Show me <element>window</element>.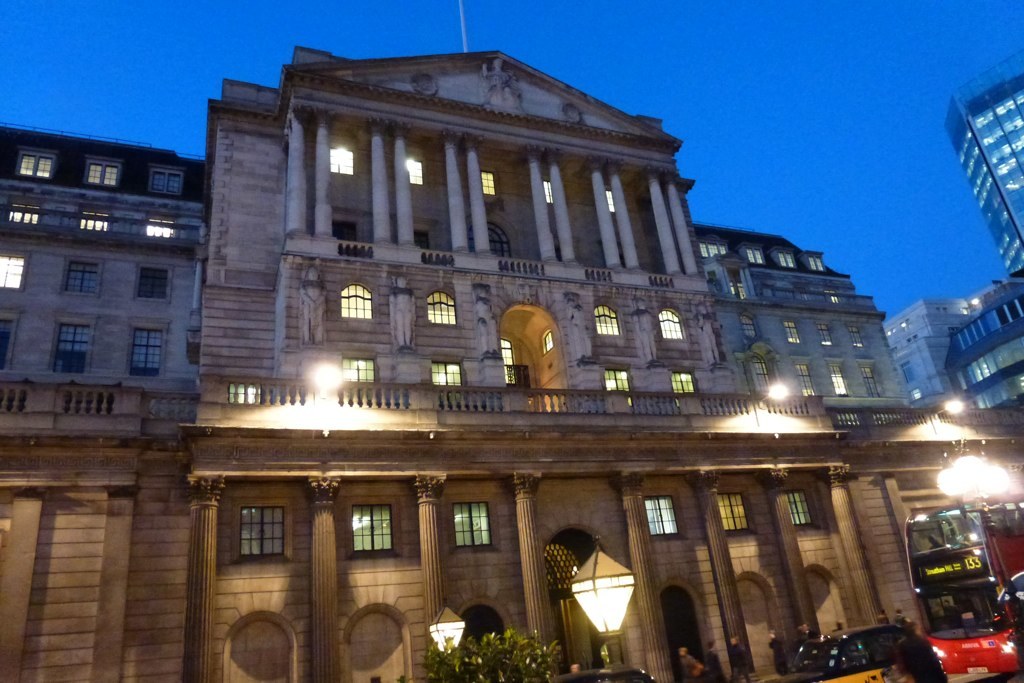
<element>window</element> is here: <region>663, 309, 690, 336</region>.
